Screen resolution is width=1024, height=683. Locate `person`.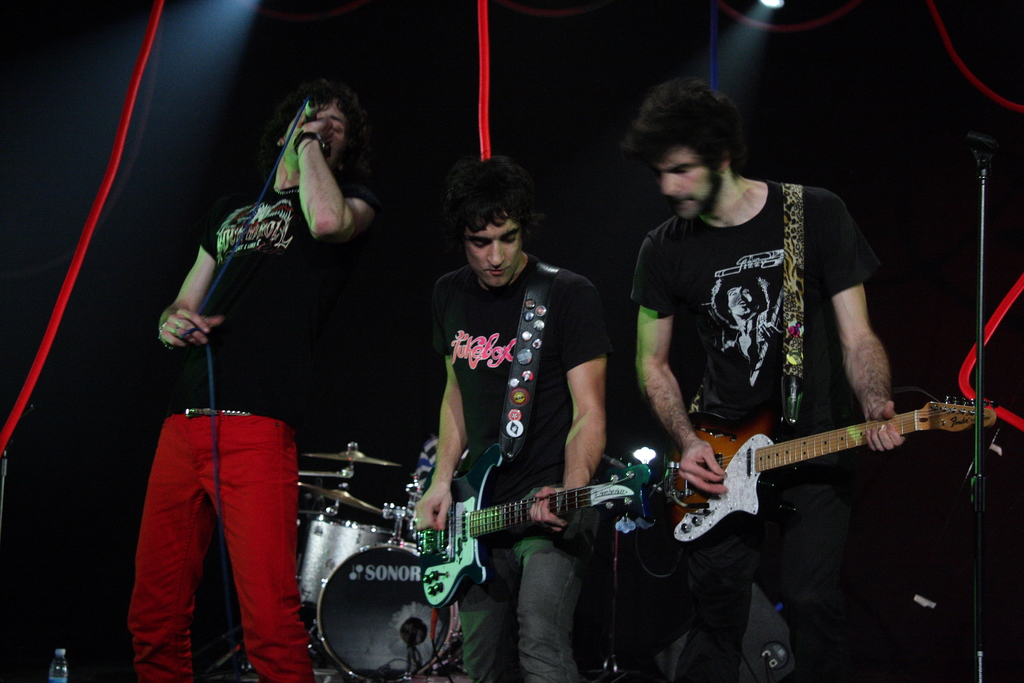
bbox=[609, 65, 917, 682].
